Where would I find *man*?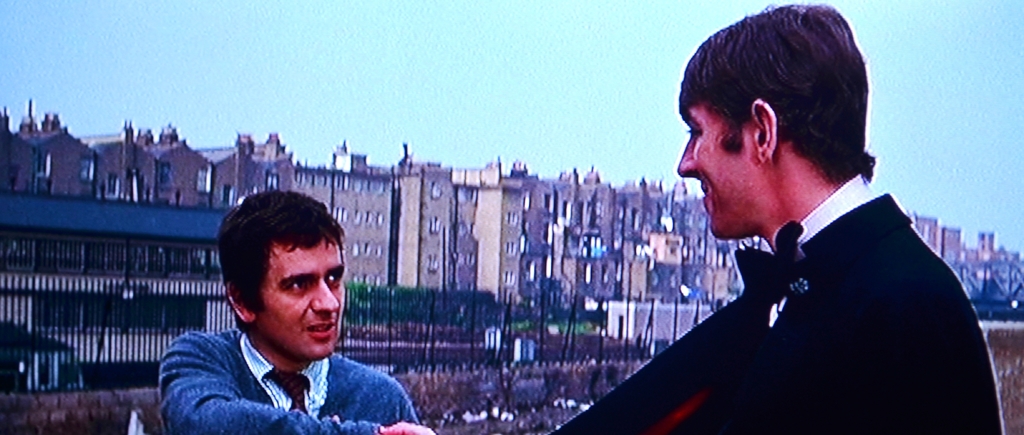
At bbox=(570, 35, 1004, 425).
